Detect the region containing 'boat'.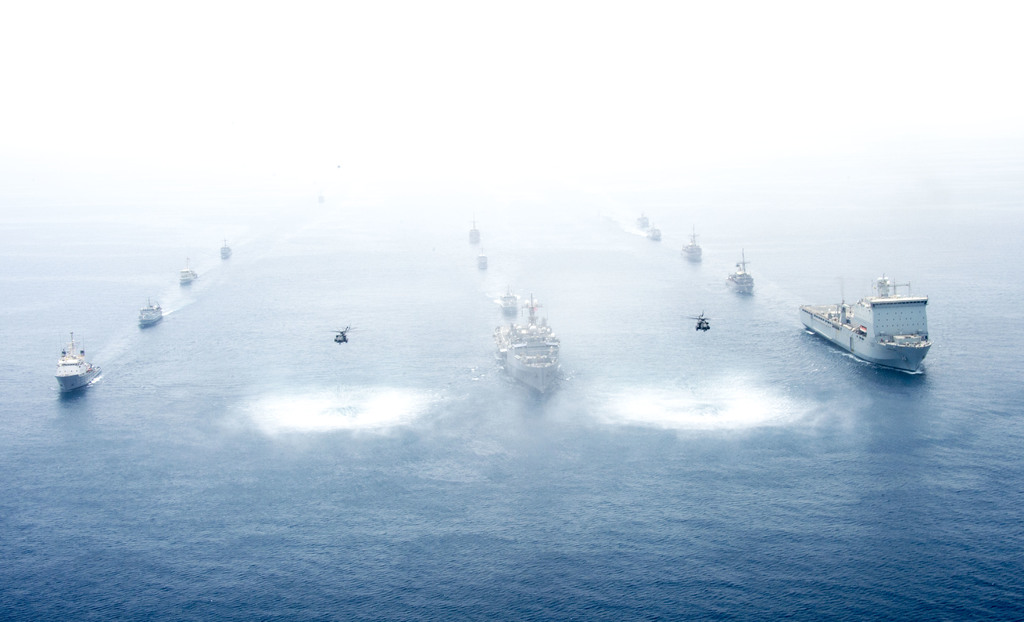
(477,252,488,270).
